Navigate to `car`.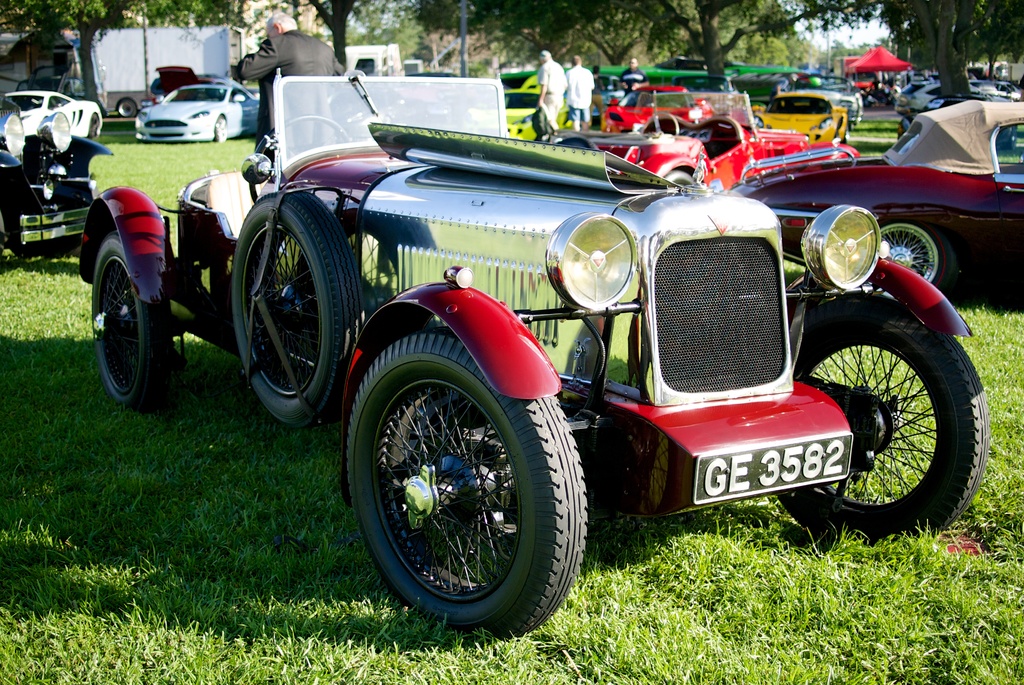
Navigation target: (x1=750, y1=92, x2=852, y2=130).
